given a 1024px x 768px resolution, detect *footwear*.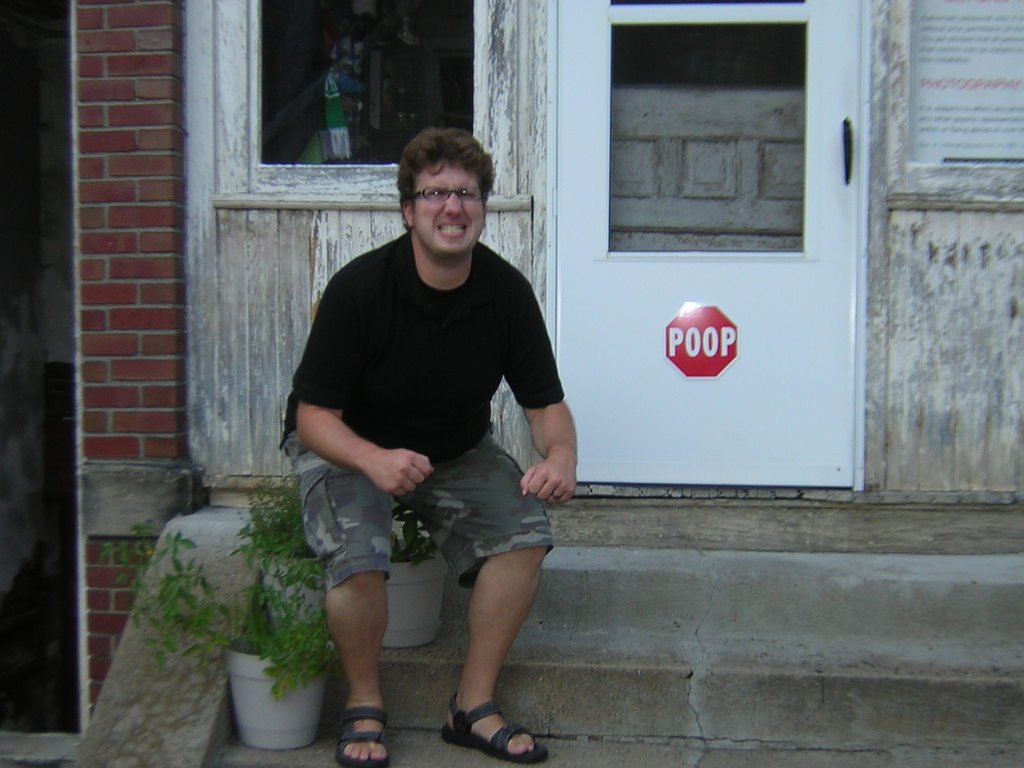
<box>442,694,549,765</box>.
